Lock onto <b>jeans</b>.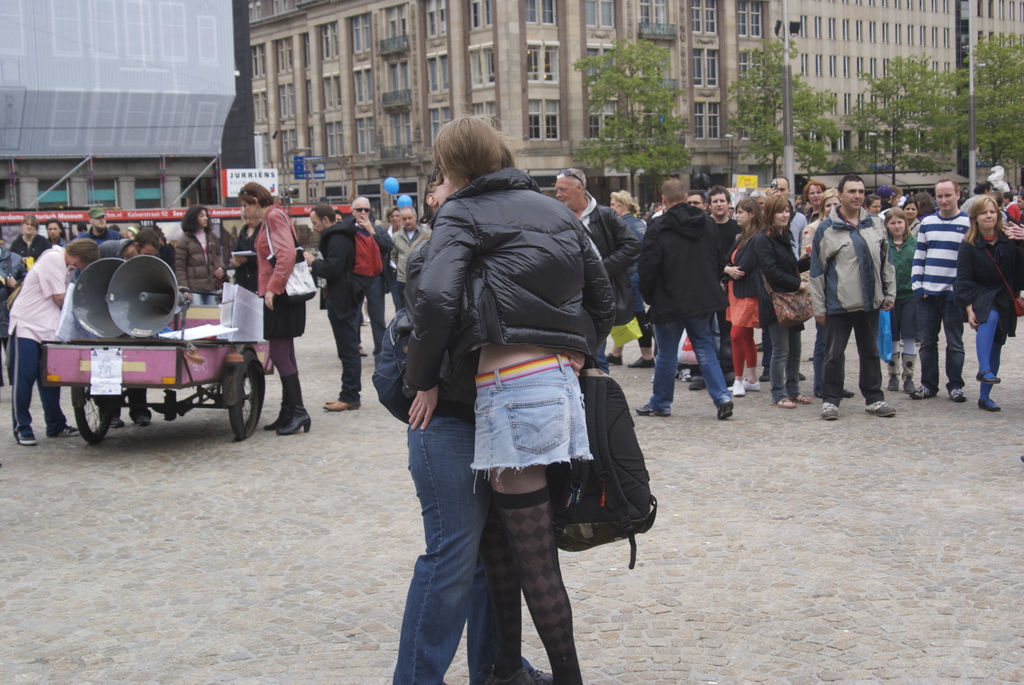
Locked: crop(915, 298, 967, 390).
